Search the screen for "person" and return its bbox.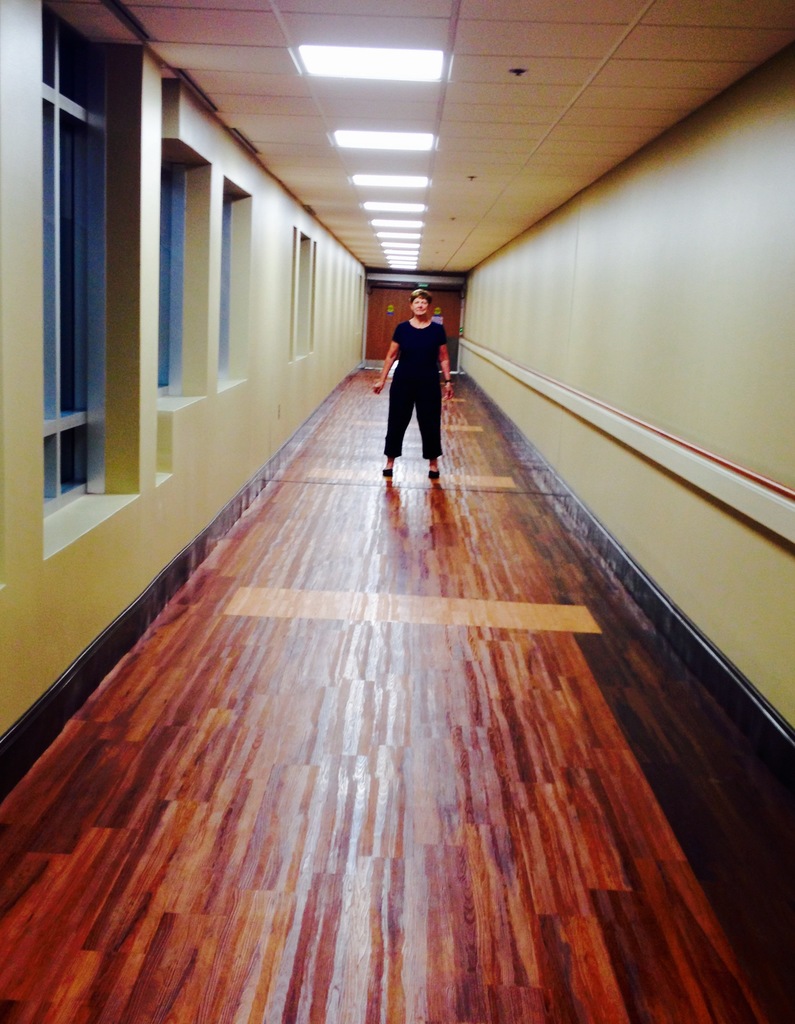
Found: [378,263,464,479].
